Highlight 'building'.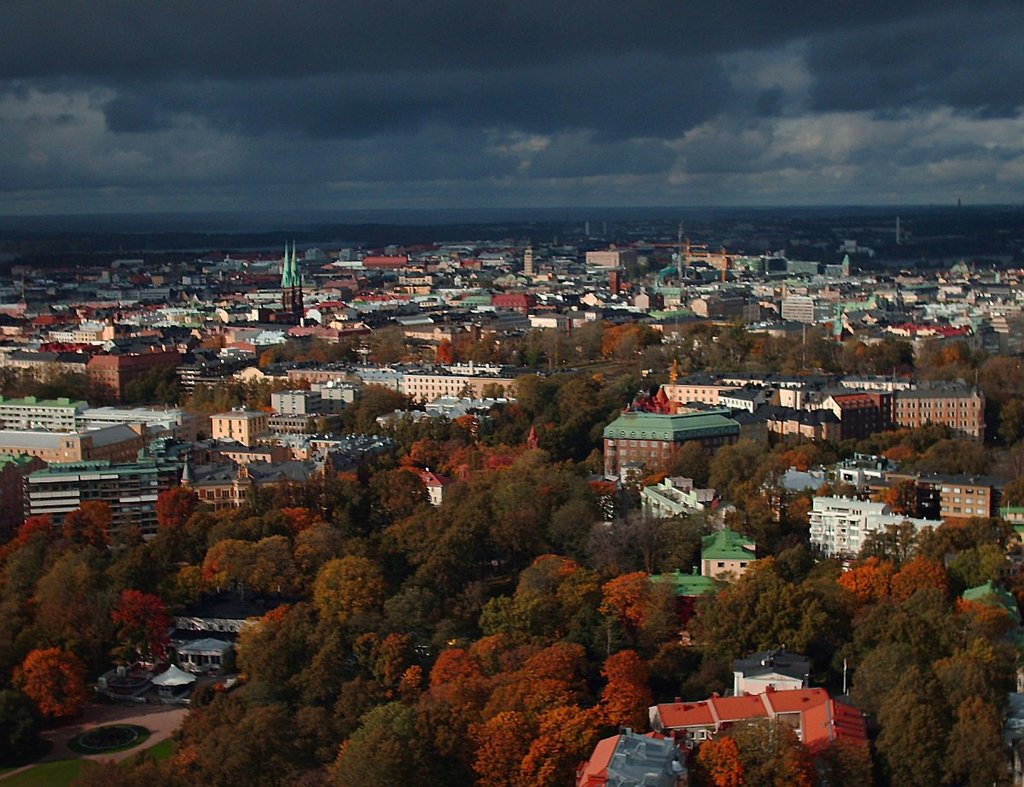
Highlighted region: [x1=601, y1=411, x2=742, y2=477].
